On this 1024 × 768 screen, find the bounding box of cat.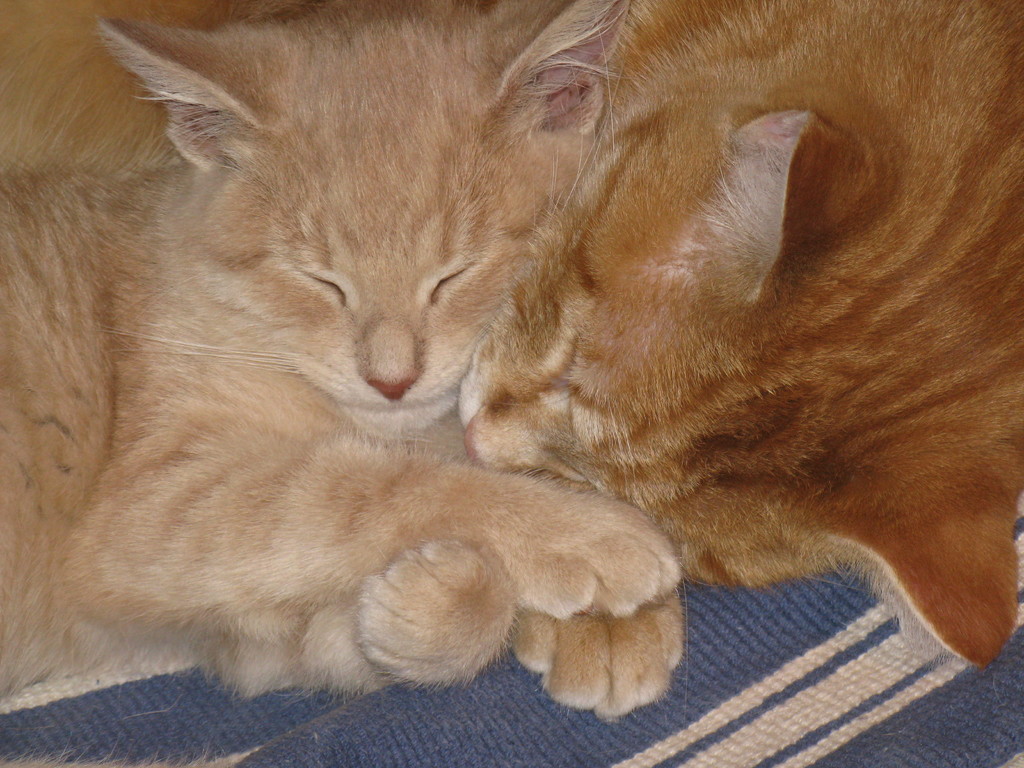
Bounding box: l=462, t=0, r=1023, b=657.
